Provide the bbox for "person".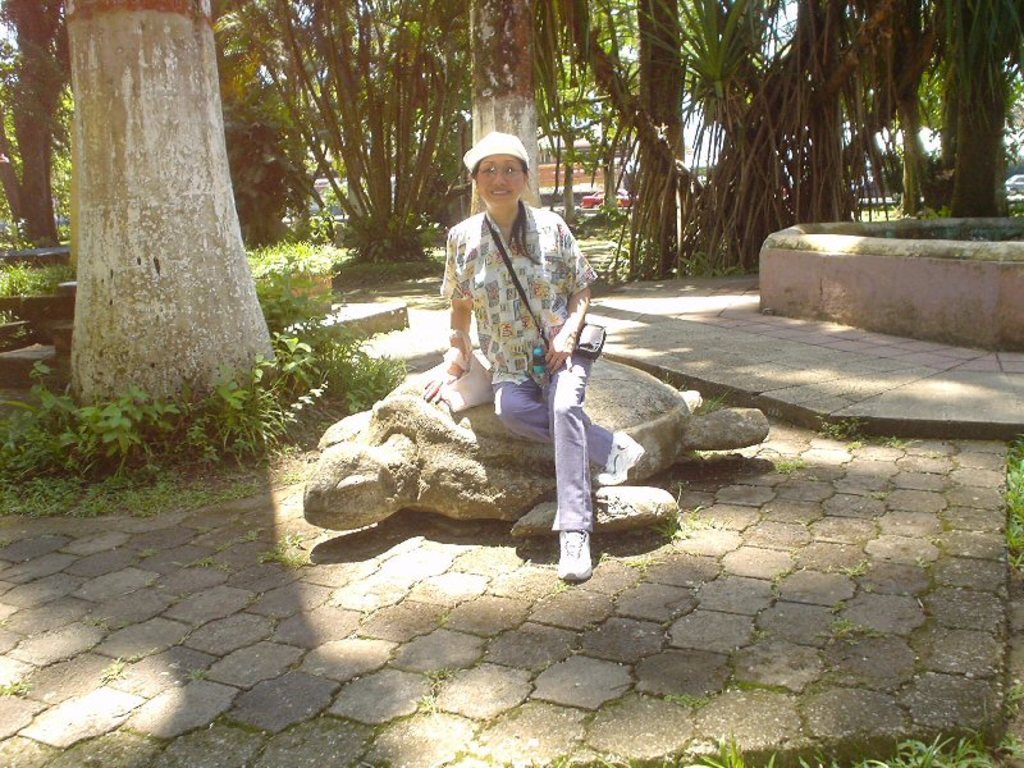
[462, 145, 611, 571].
